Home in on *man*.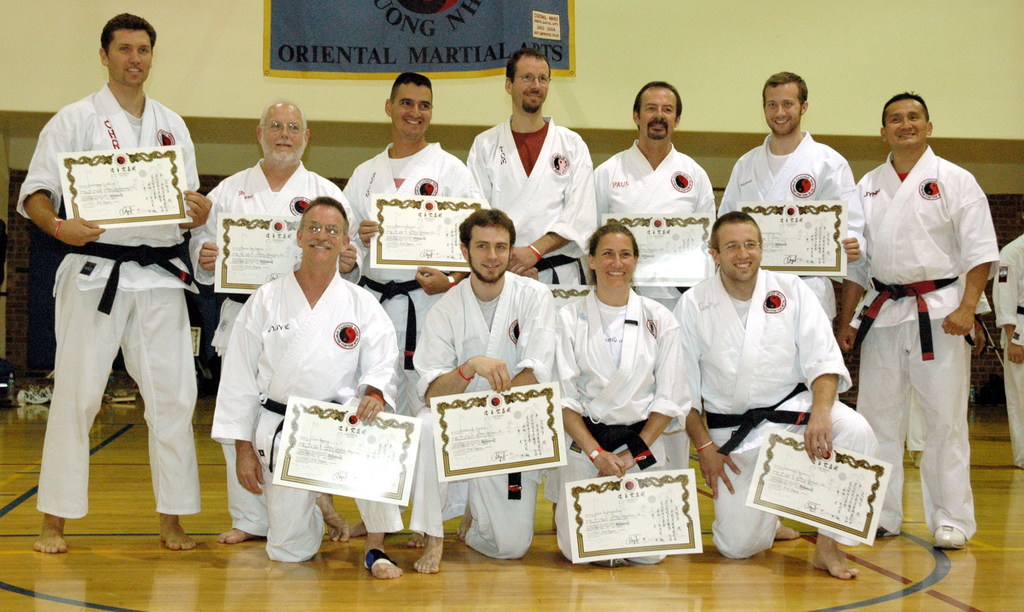
Homed in at crop(394, 204, 552, 575).
